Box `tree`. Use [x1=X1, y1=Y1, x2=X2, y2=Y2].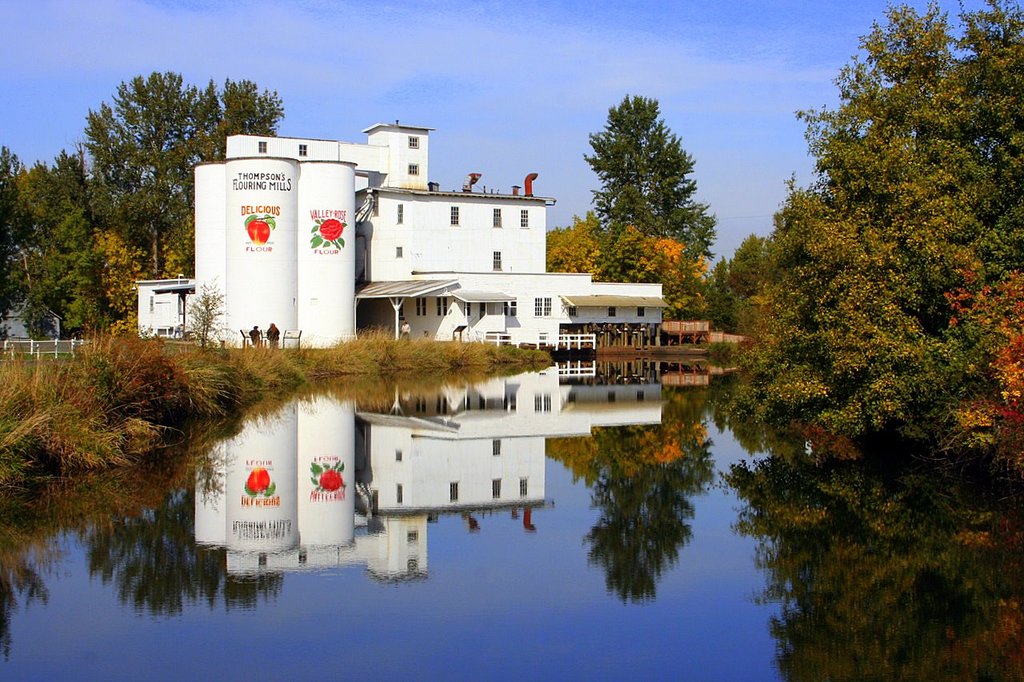
[x1=596, y1=227, x2=702, y2=321].
